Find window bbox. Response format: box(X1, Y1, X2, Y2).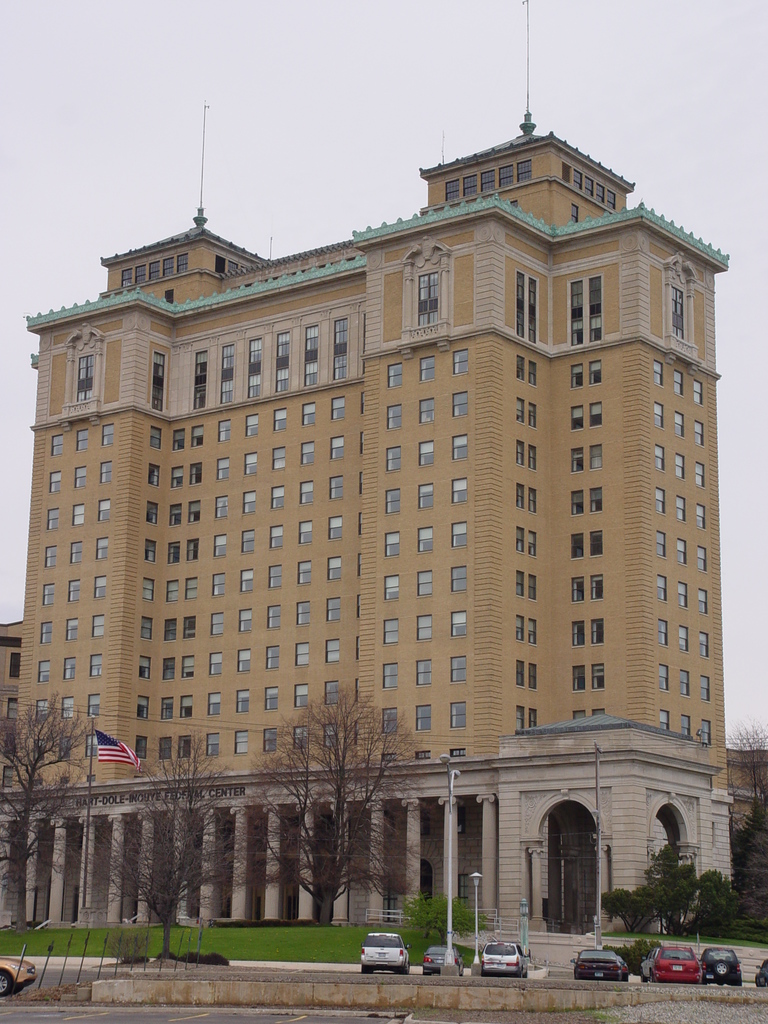
box(90, 654, 102, 676).
